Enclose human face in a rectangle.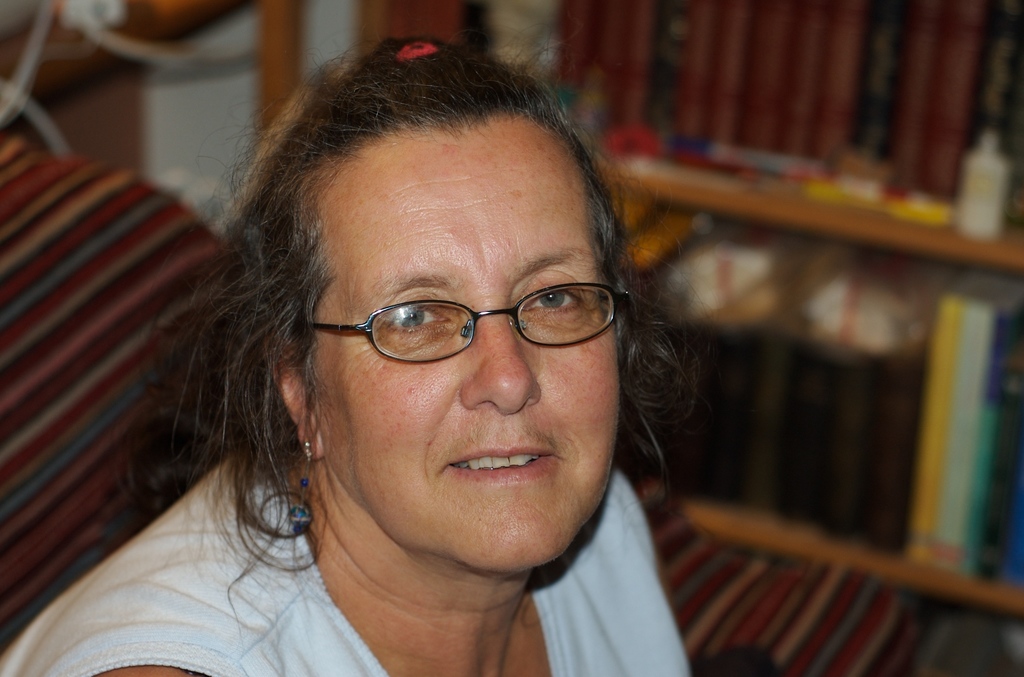
x1=300, y1=110, x2=622, y2=573.
